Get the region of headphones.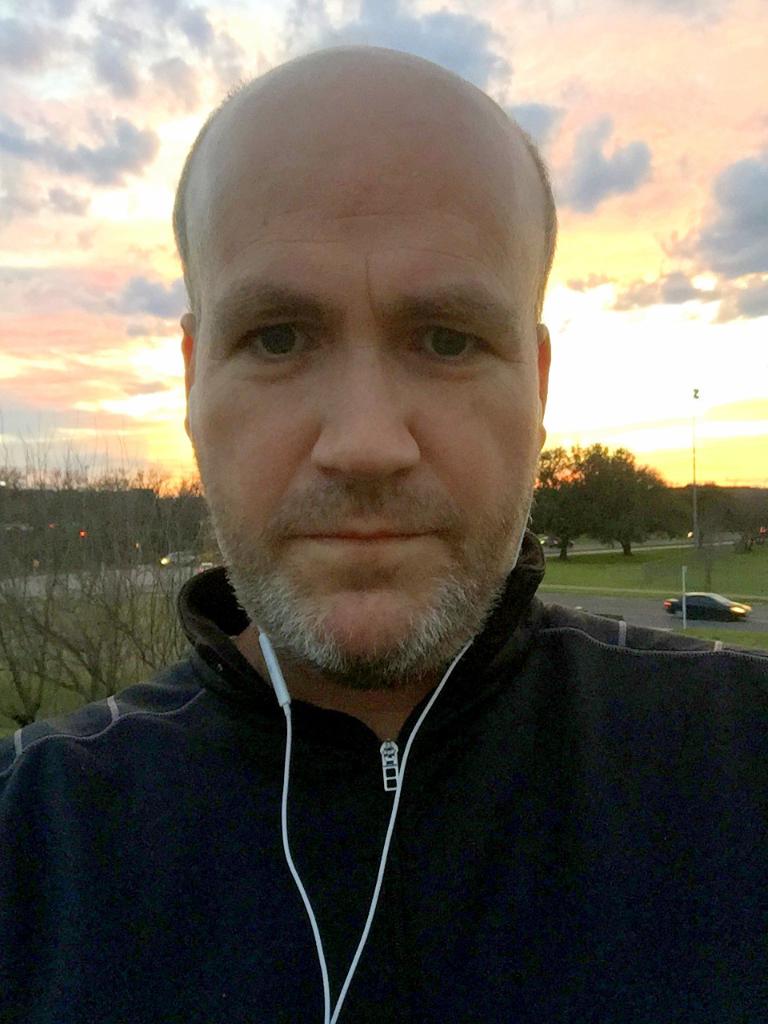
BBox(257, 493, 534, 1023).
